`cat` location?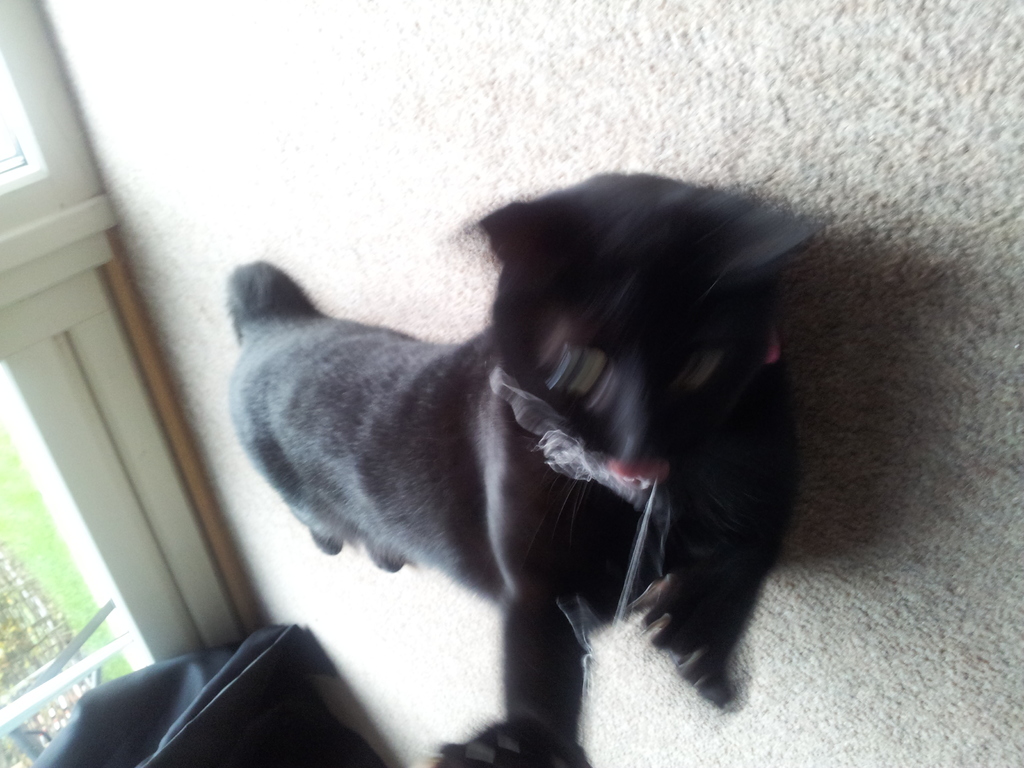
<box>228,171,827,767</box>
